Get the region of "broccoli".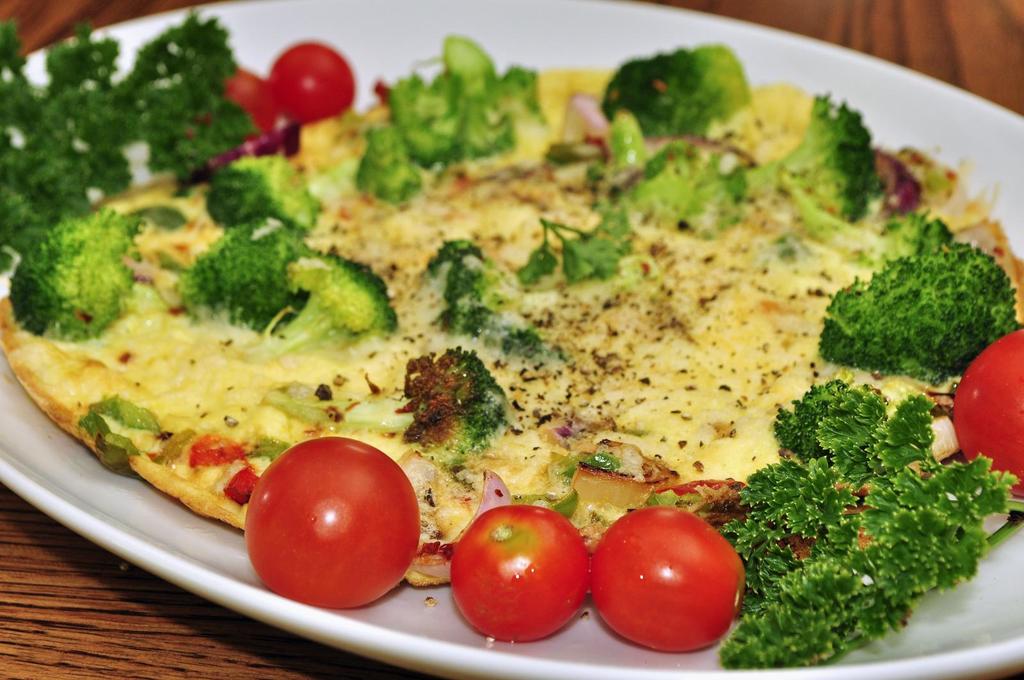
(x1=205, y1=155, x2=315, y2=235).
